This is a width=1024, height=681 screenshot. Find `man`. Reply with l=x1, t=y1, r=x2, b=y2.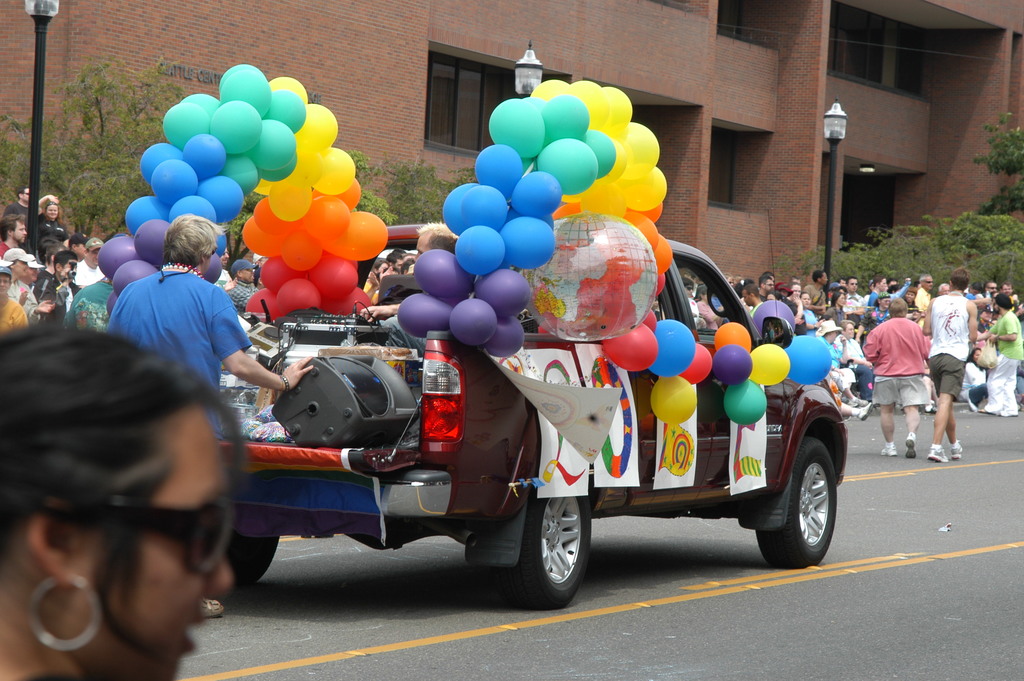
l=31, t=250, r=76, b=324.
